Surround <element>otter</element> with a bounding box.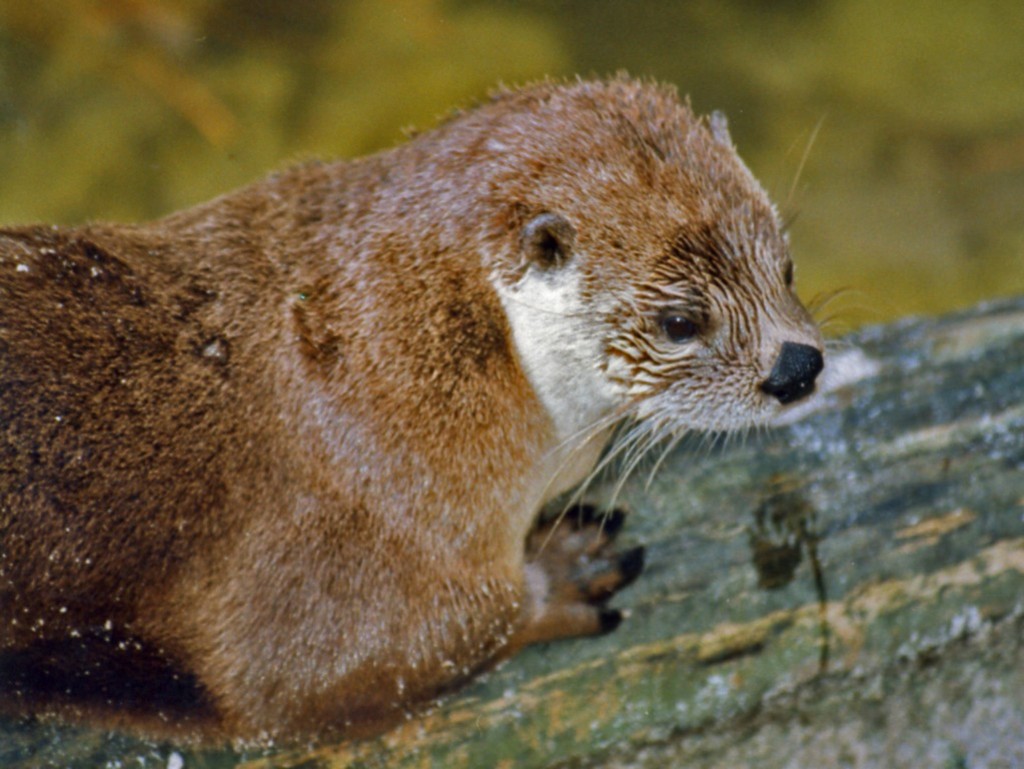
[x1=33, y1=62, x2=844, y2=747].
